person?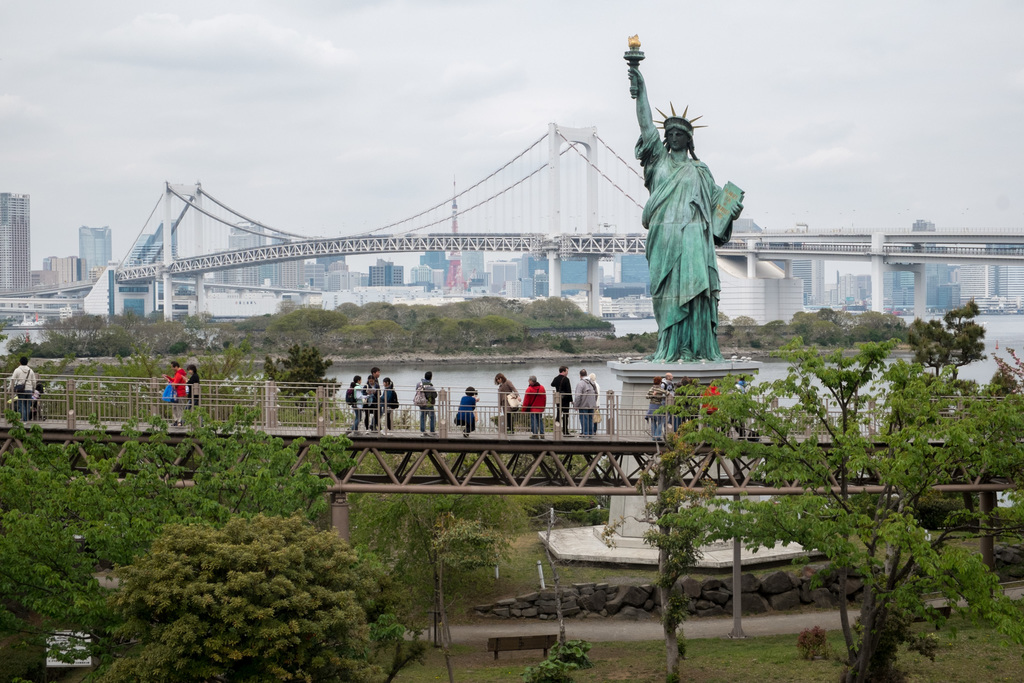
rect(548, 365, 572, 434)
